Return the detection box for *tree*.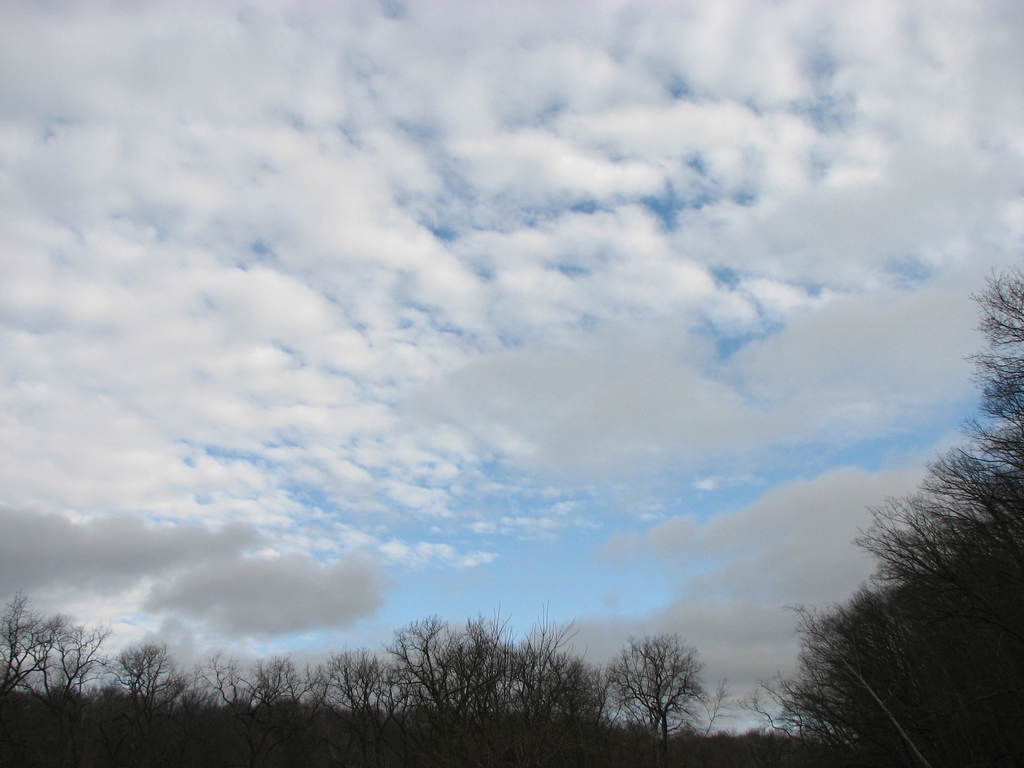
BBox(193, 646, 258, 767).
